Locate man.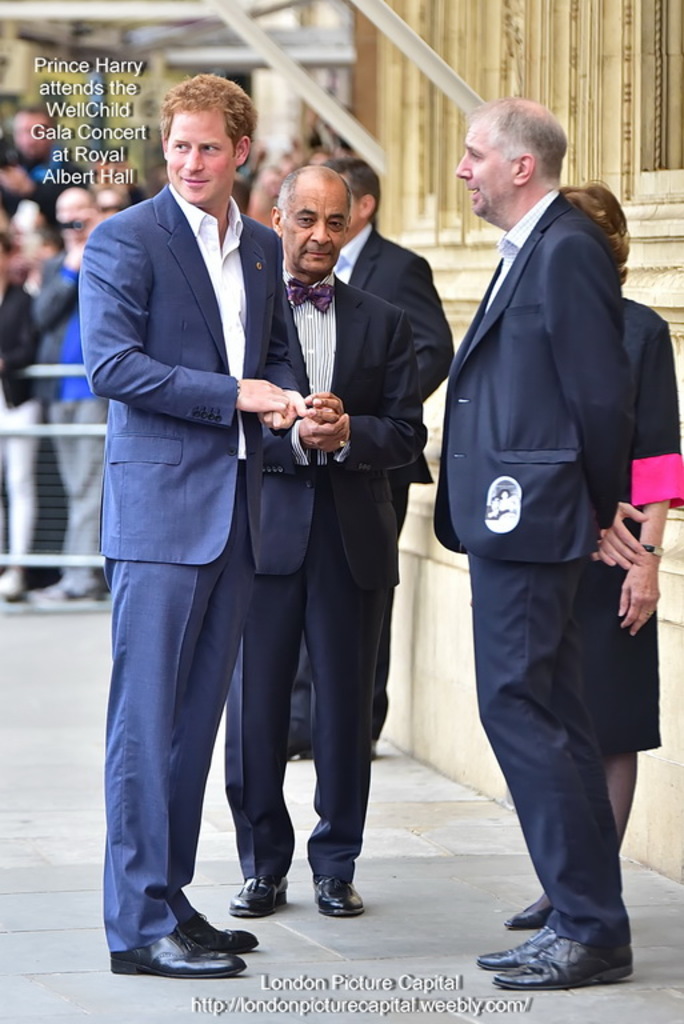
Bounding box: bbox=(72, 72, 317, 981).
